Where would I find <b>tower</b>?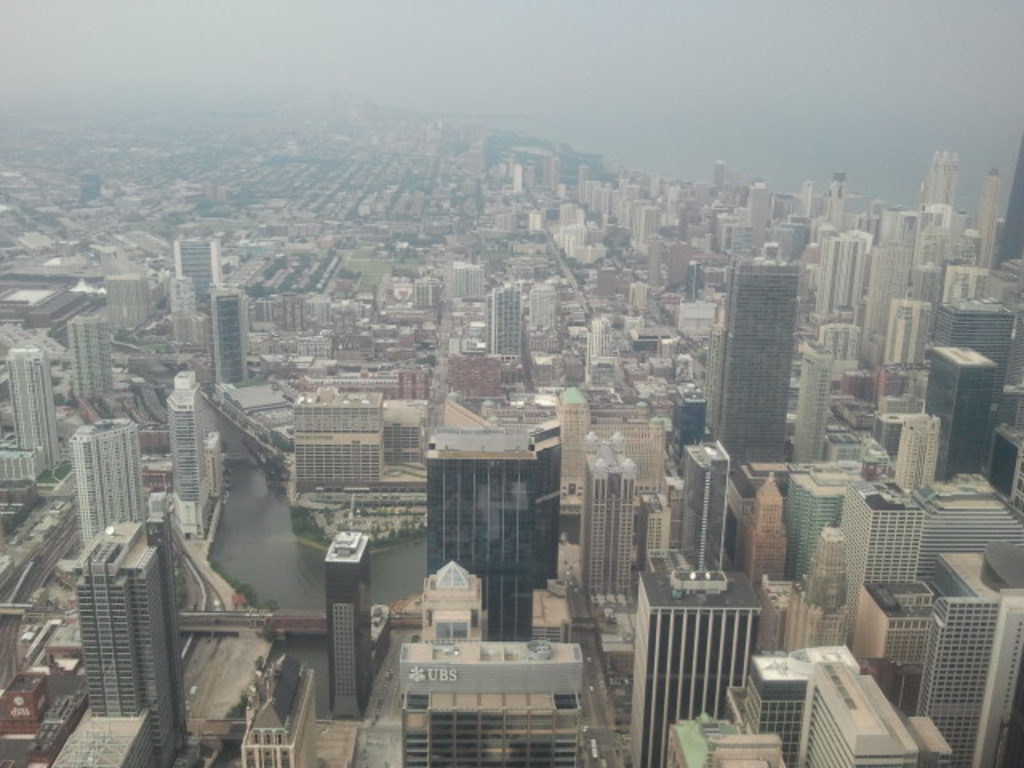
At 11/344/59/470.
